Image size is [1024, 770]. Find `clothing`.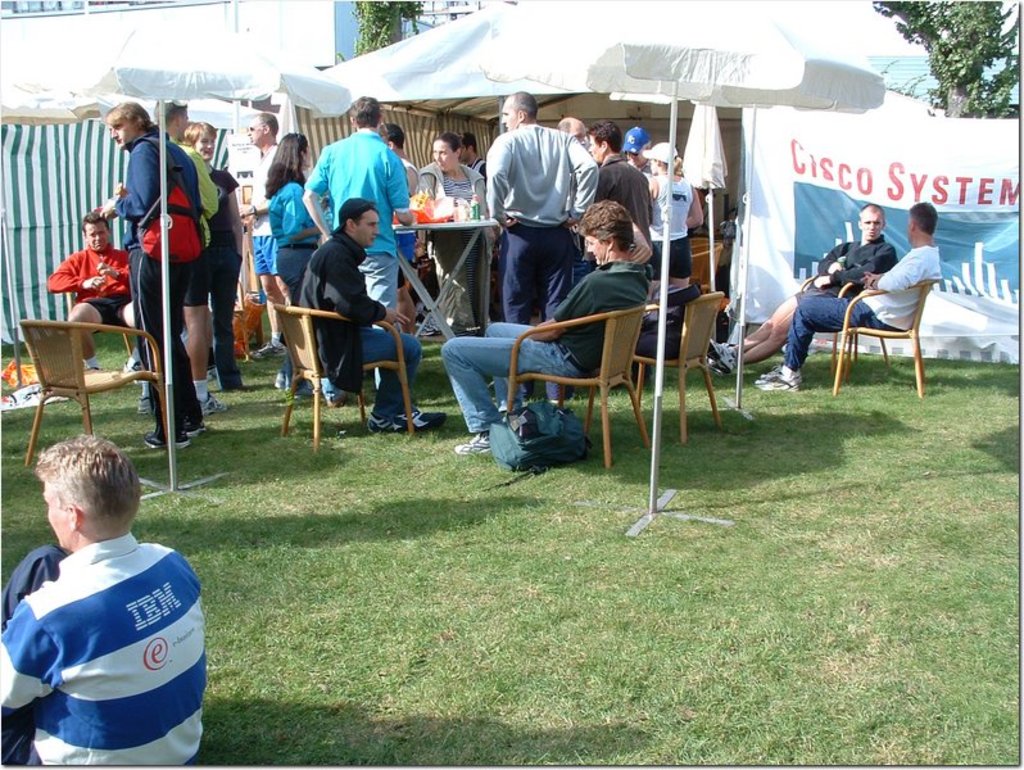
{"left": 299, "top": 221, "right": 421, "bottom": 422}.
